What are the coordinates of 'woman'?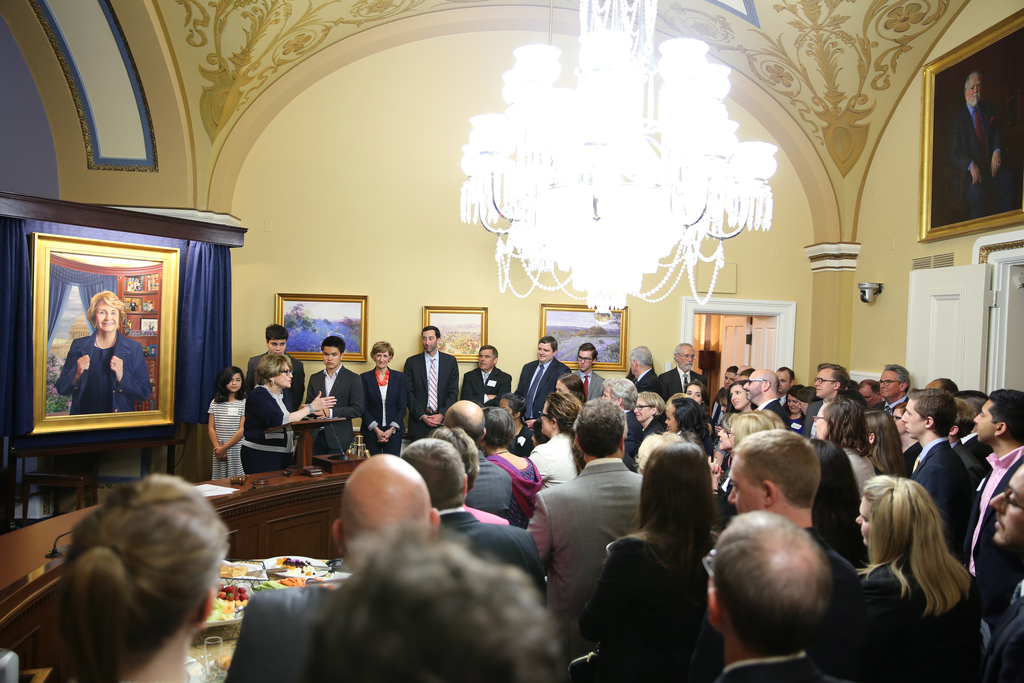
box=[865, 407, 910, 476].
